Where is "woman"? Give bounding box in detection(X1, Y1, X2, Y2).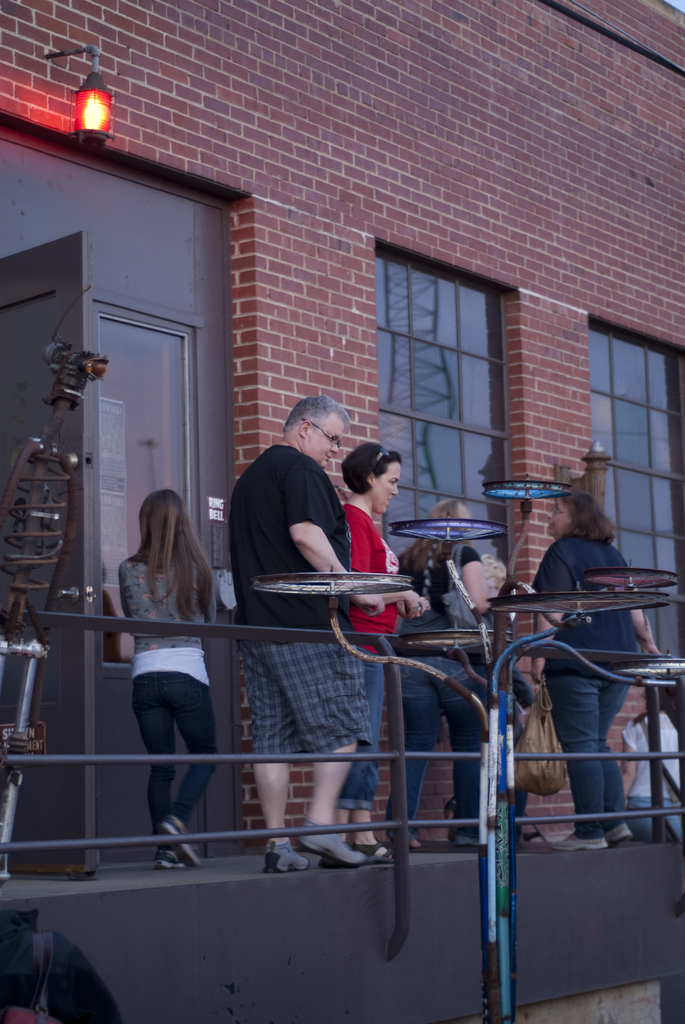
detection(613, 664, 684, 842).
